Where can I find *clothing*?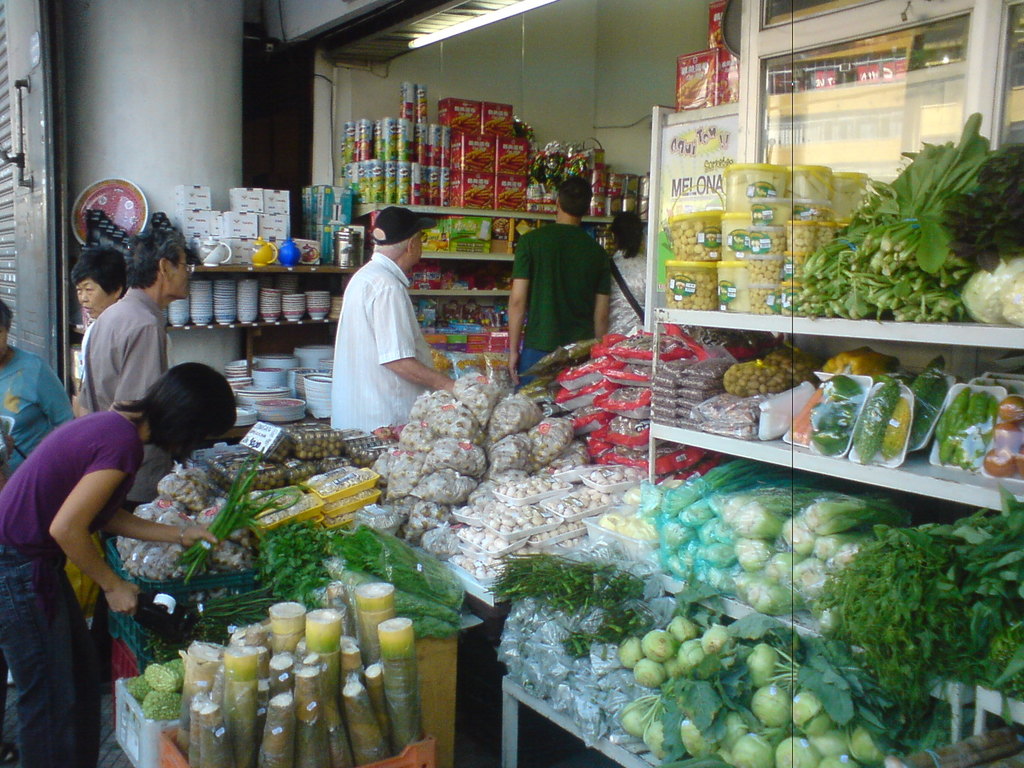
You can find it at 0:346:69:472.
